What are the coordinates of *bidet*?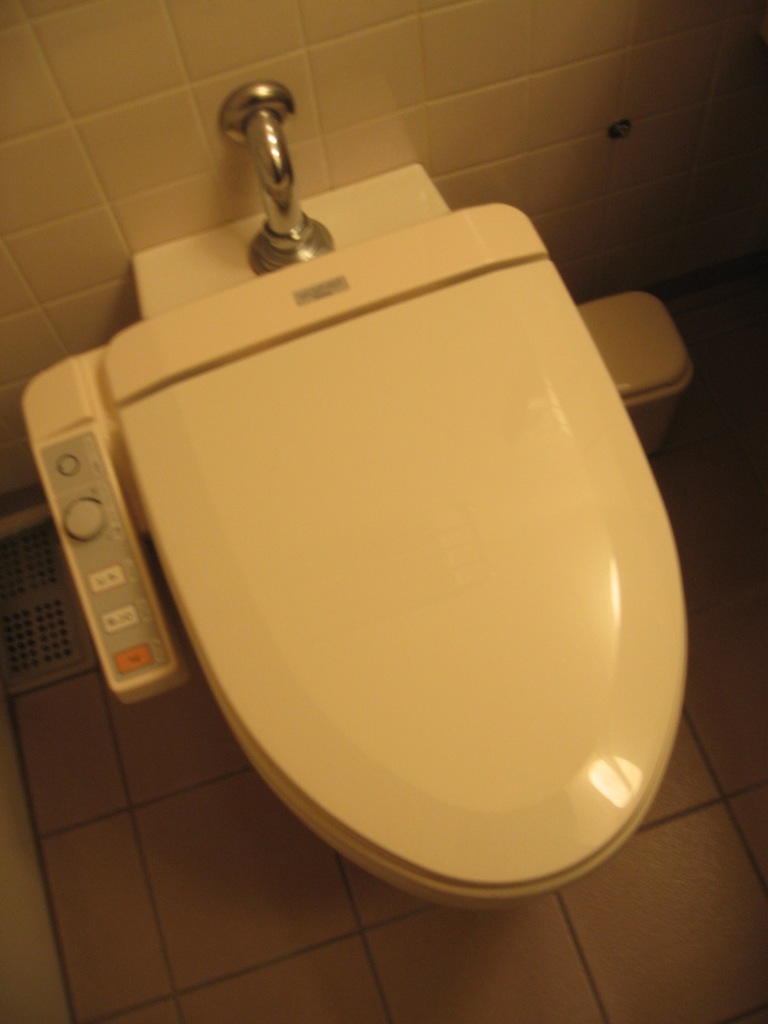
Rect(116, 160, 691, 906).
